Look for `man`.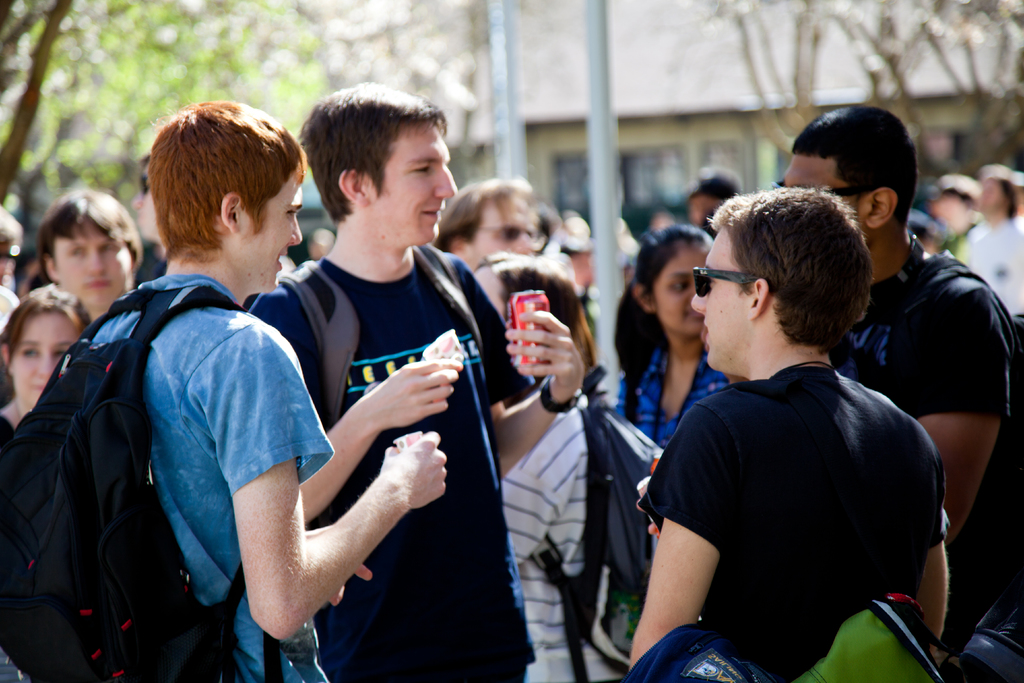
Found: 0 206 25 290.
